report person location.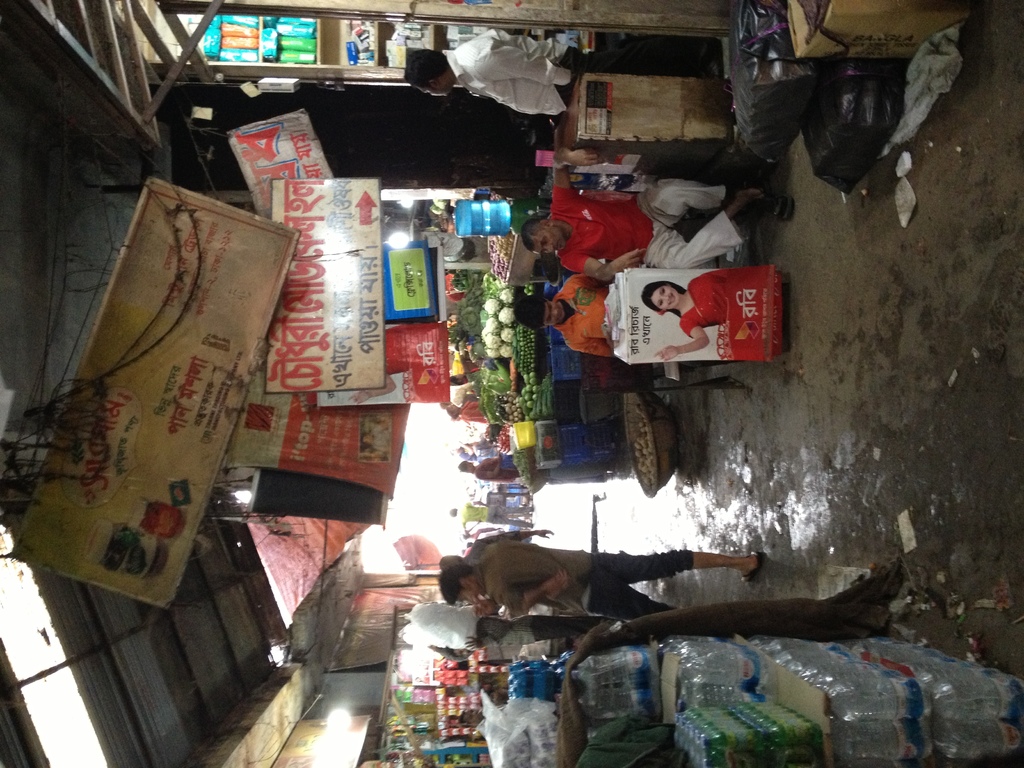
Report: locate(513, 276, 612, 355).
